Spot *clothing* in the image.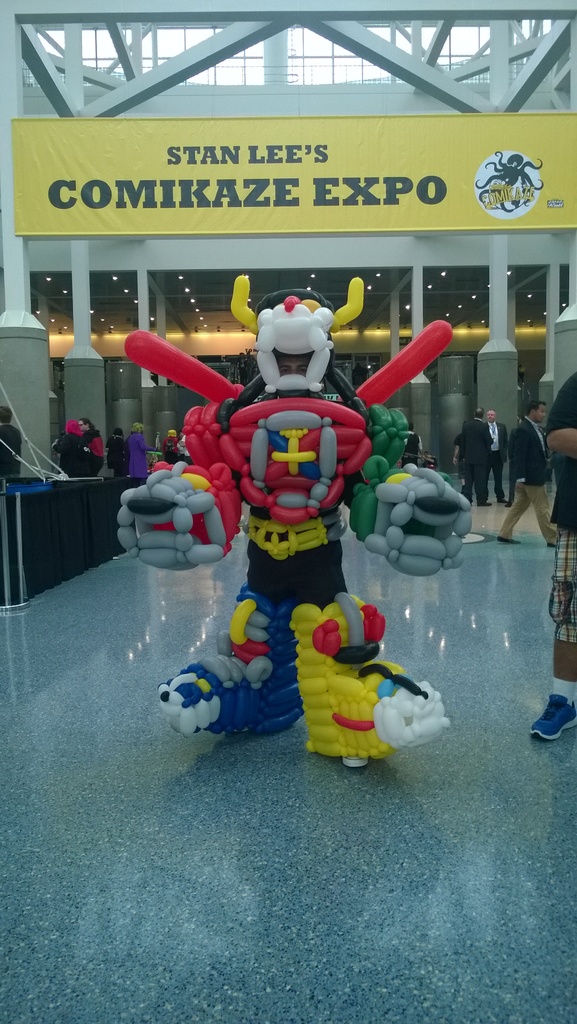
*clothing* found at 400 428 423 468.
